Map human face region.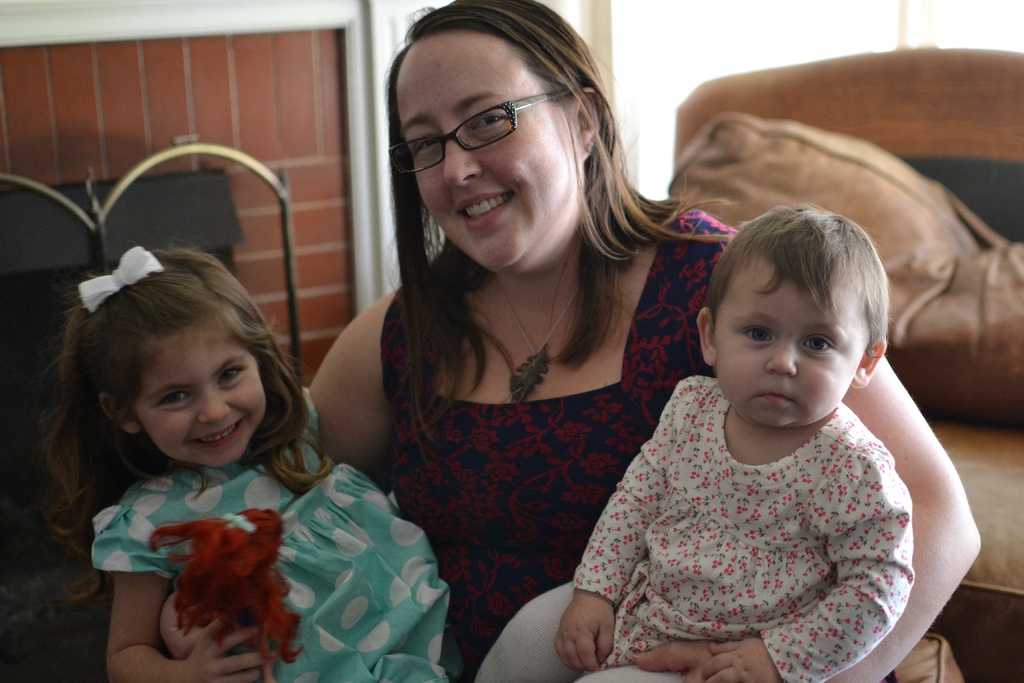
Mapped to x1=141, y1=323, x2=268, y2=465.
